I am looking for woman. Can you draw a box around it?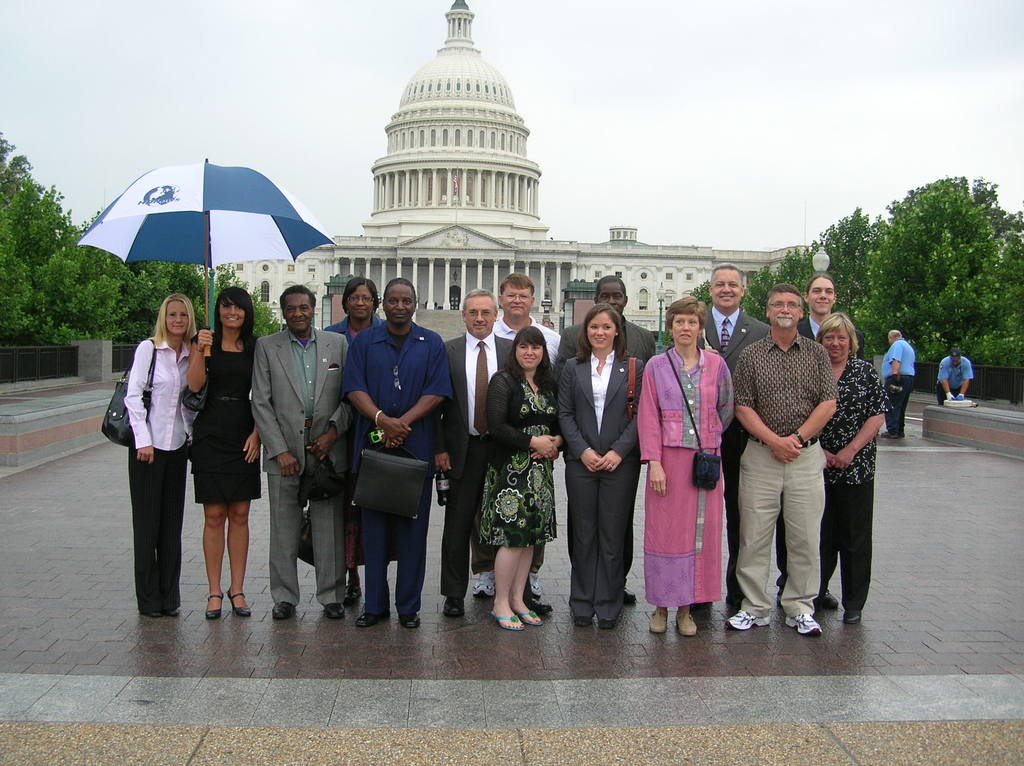
Sure, the bounding box is bbox=(191, 282, 269, 622).
